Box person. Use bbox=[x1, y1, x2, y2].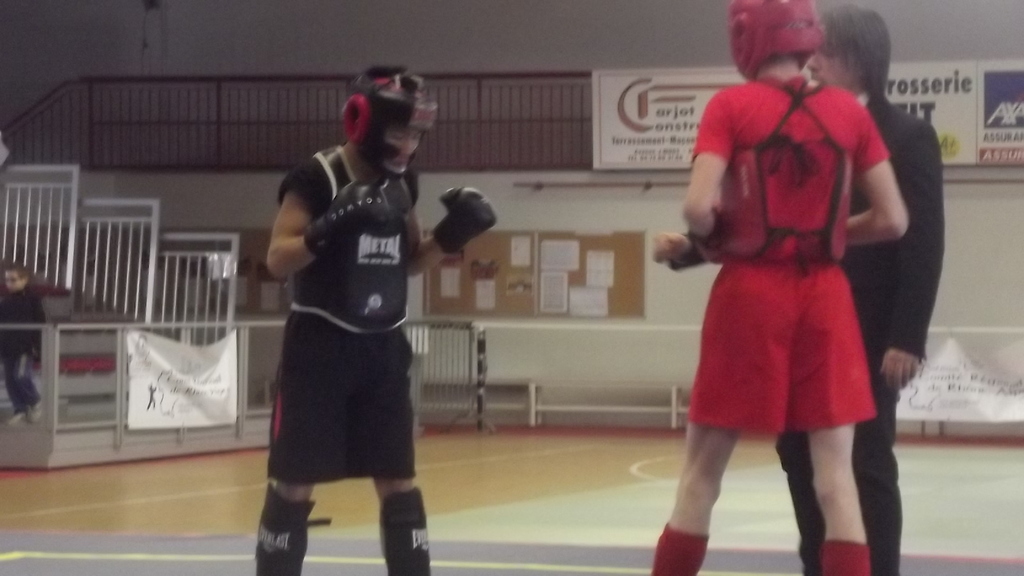
bbox=[771, 0, 950, 575].
